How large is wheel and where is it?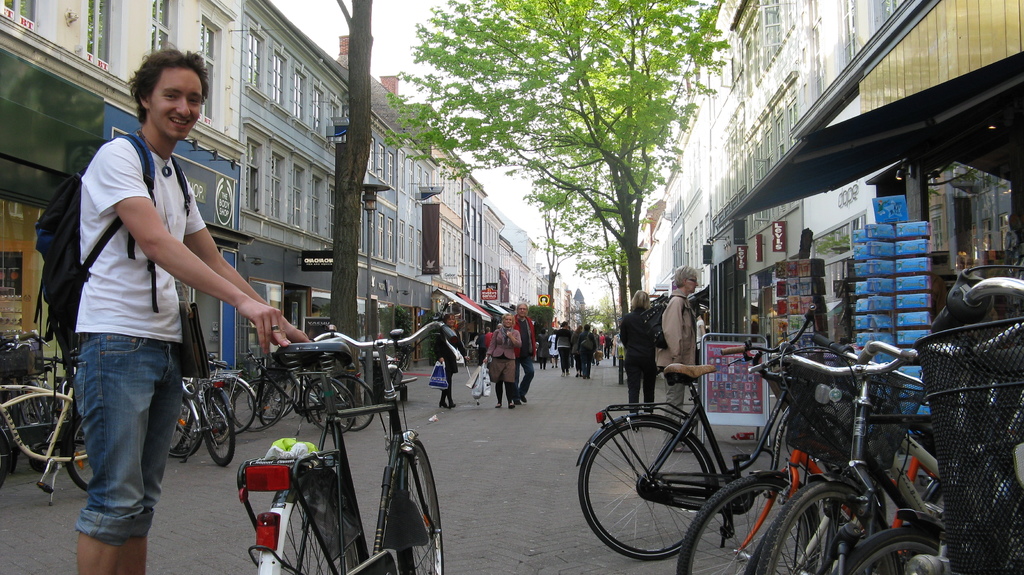
Bounding box: (343, 375, 374, 430).
